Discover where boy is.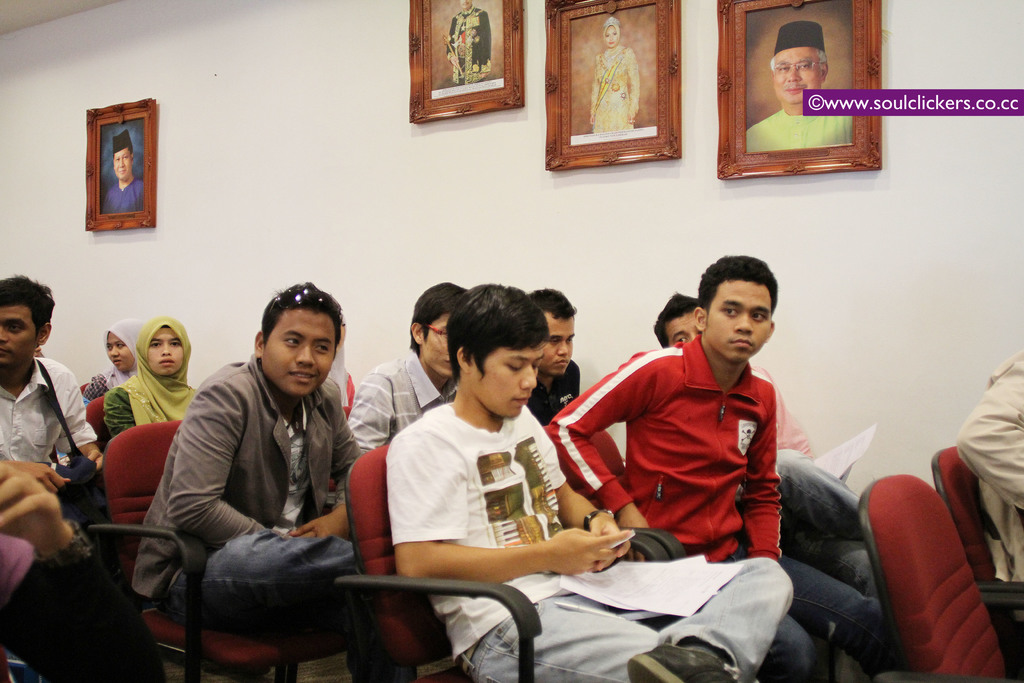
Discovered at x1=133, y1=283, x2=367, y2=682.
